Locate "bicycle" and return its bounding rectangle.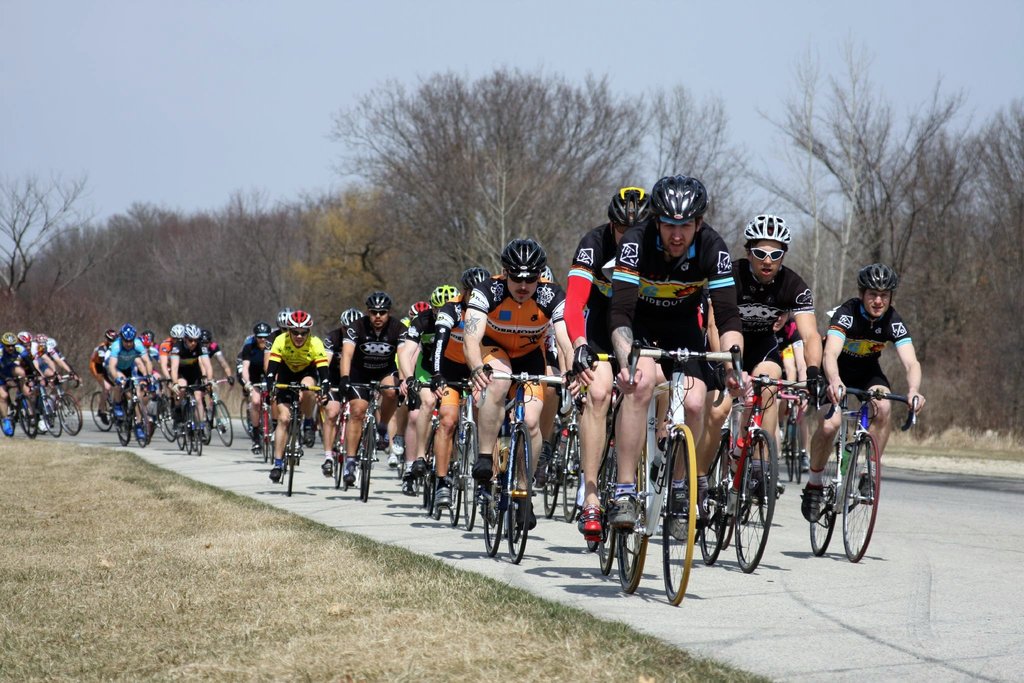
(335, 383, 399, 504).
